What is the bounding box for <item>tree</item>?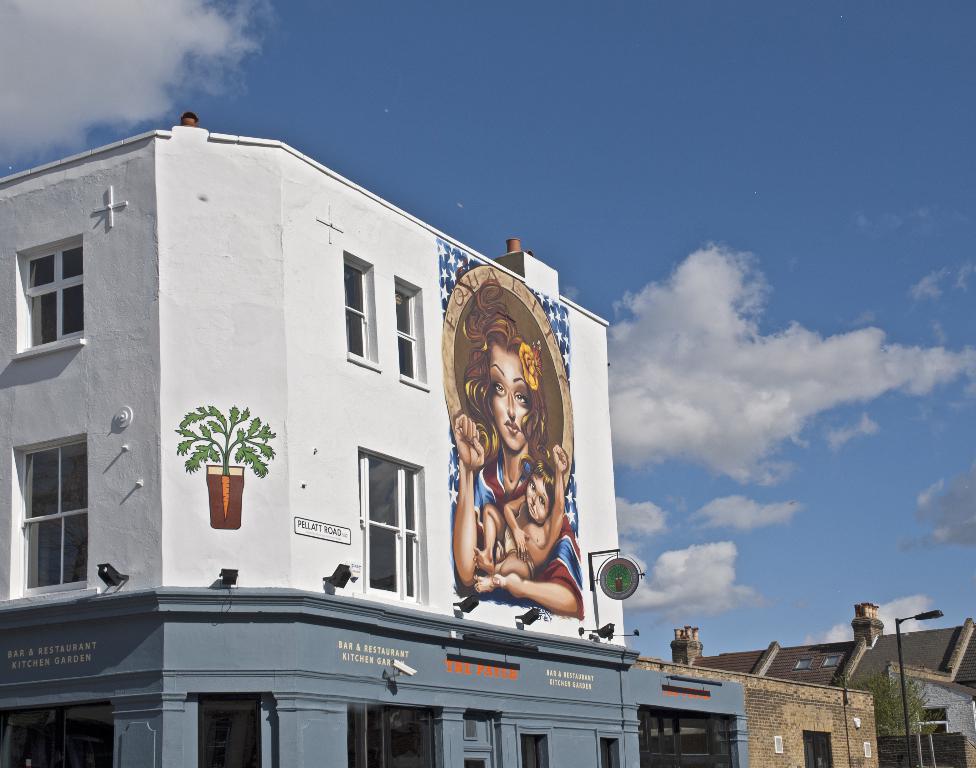
left=850, top=670, right=938, bottom=733.
